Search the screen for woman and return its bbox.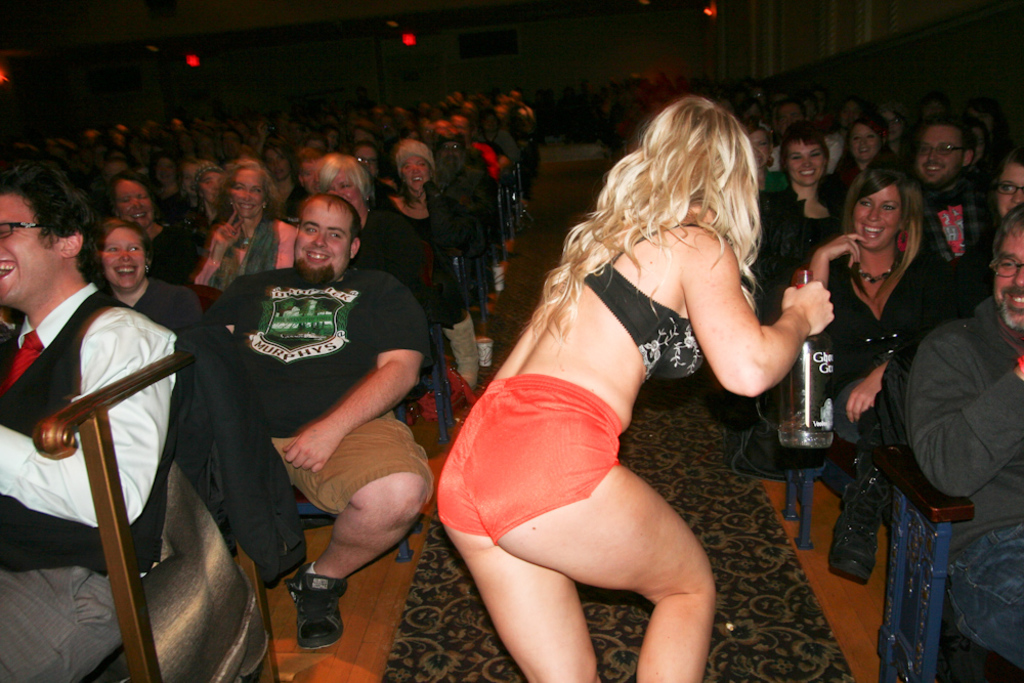
Found: (left=360, top=101, right=869, bottom=656).
